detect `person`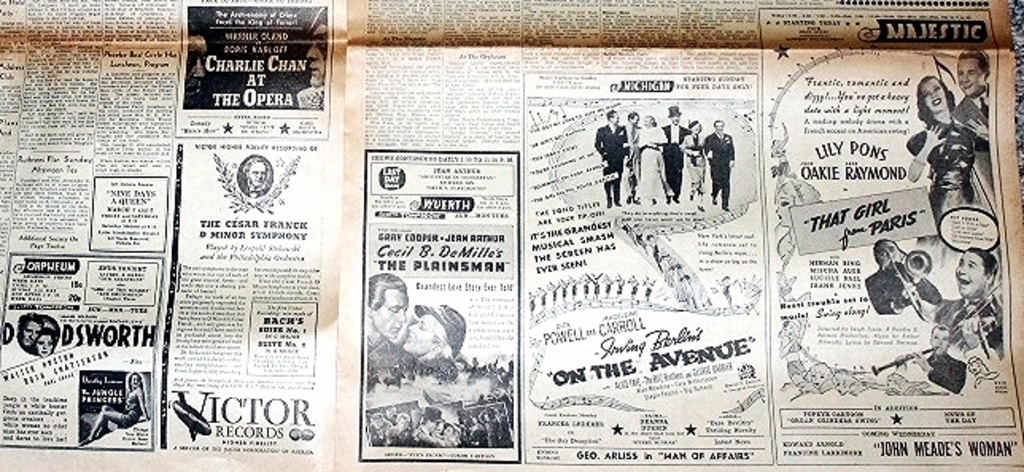
855, 238, 941, 311
